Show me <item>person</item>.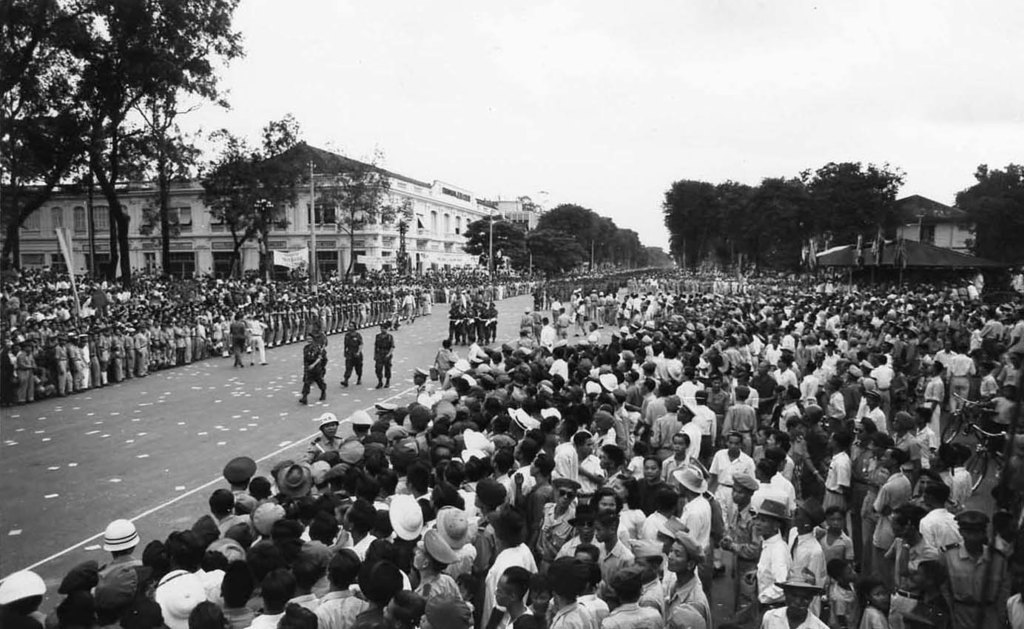
<item>person</item> is here: [917, 491, 977, 610].
